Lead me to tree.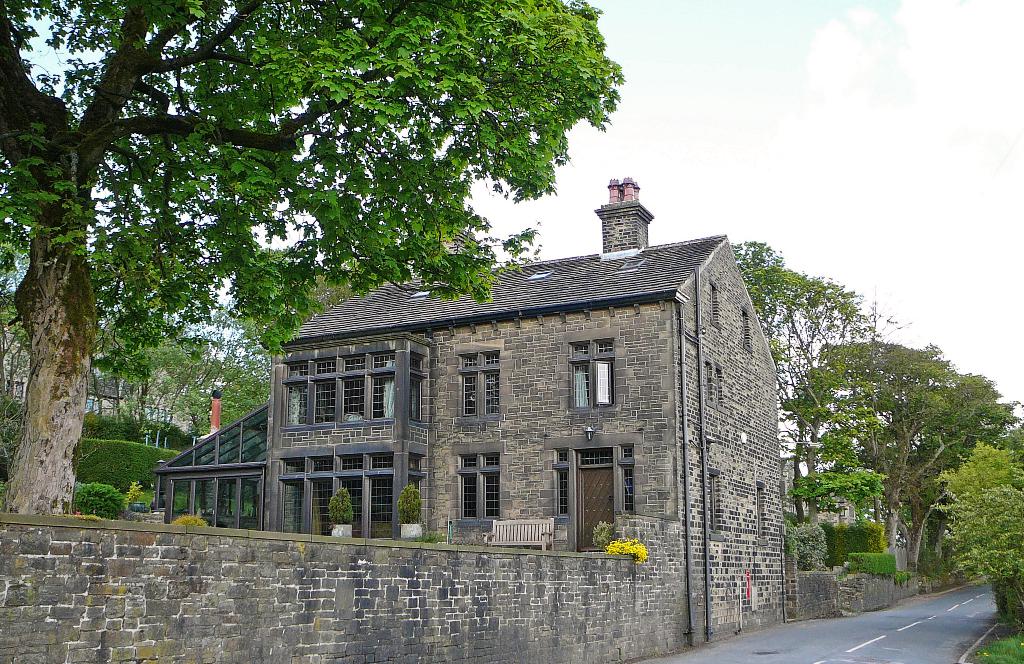
Lead to locate(777, 345, 1016, 558).
